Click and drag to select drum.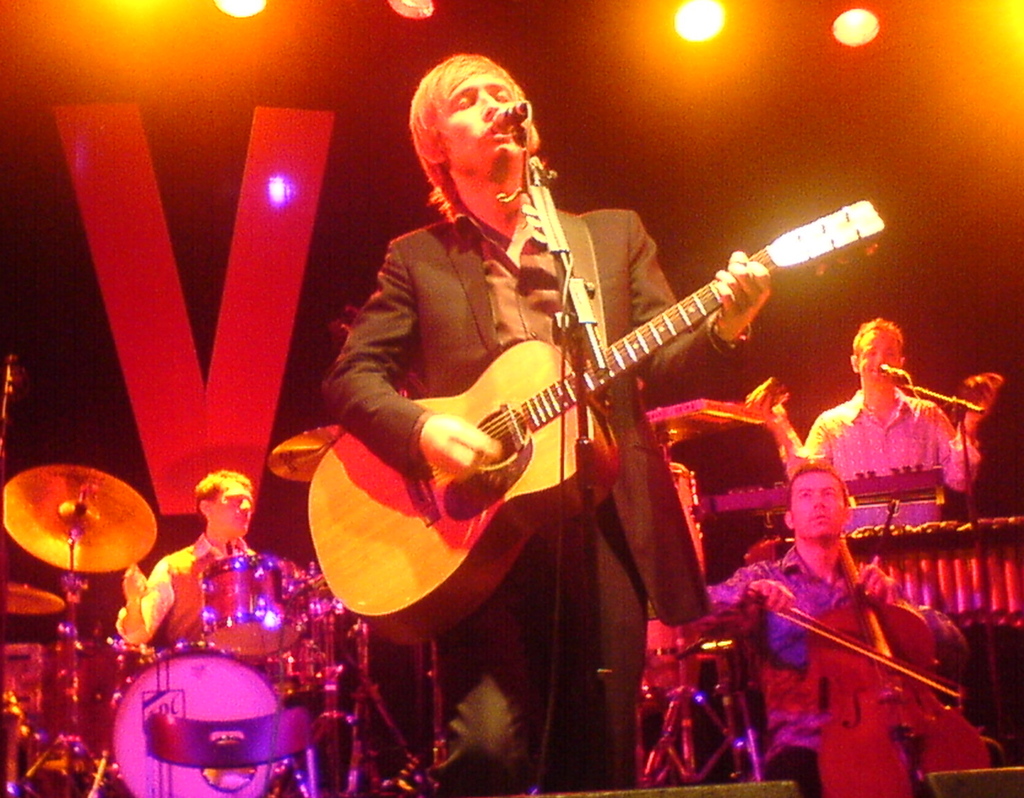
Selection: 0:641:154:774.
